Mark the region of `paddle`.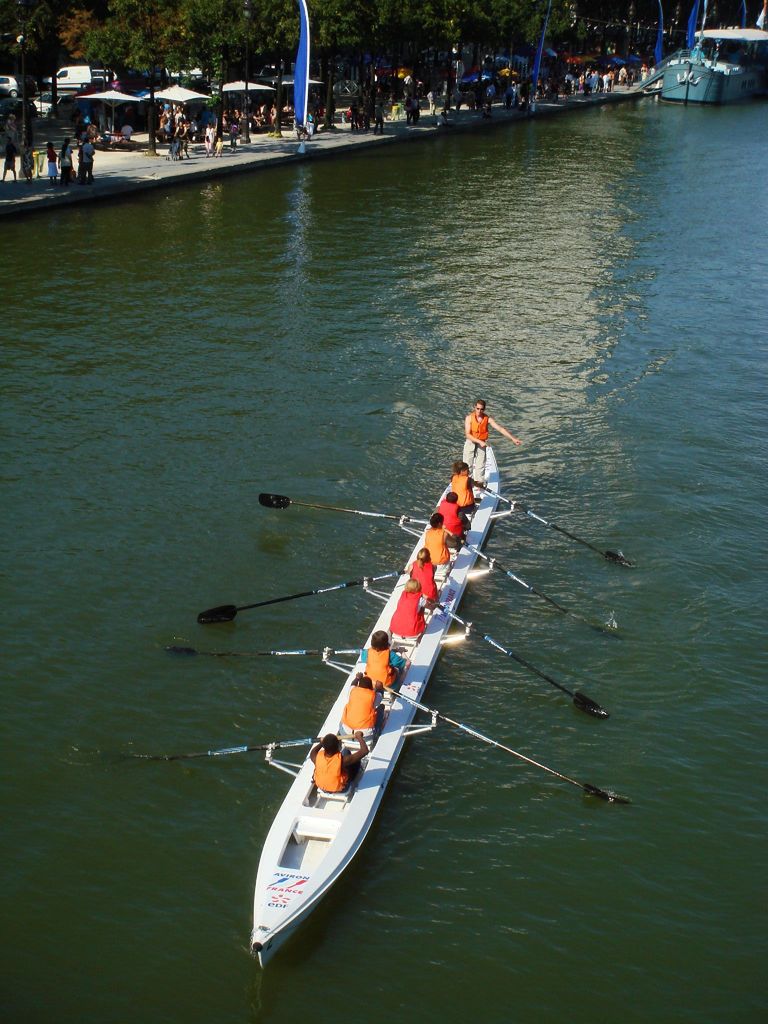
Region: detection(115, 737, 356, 760).
